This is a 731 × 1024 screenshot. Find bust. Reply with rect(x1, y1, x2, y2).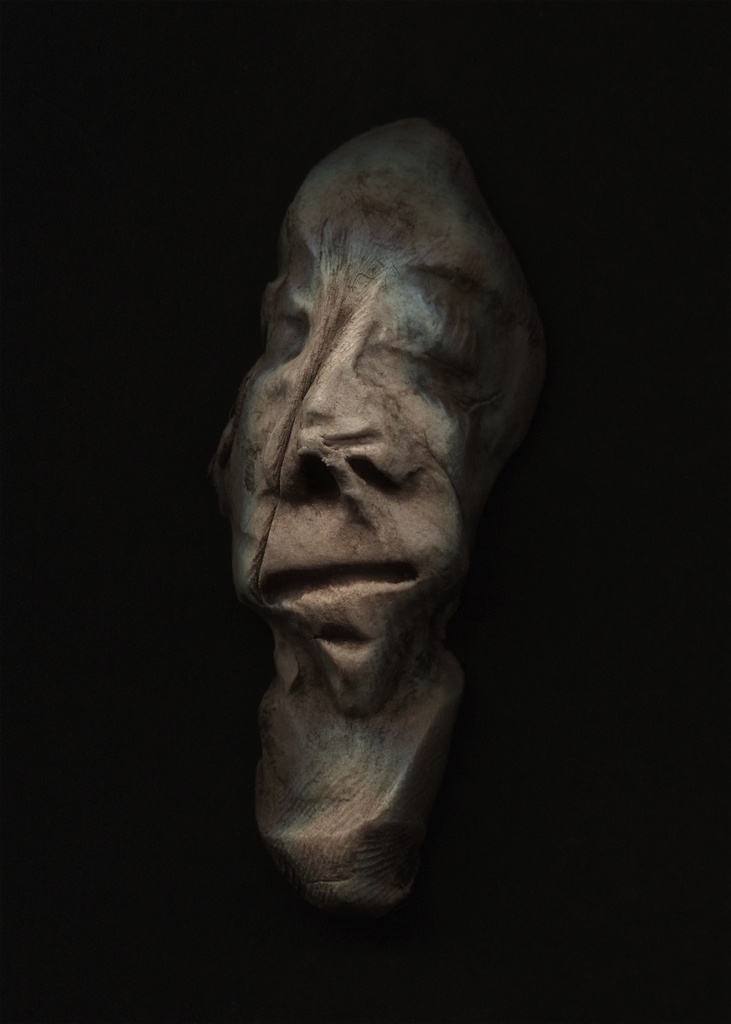
rect(192, 115, 561, 915).
